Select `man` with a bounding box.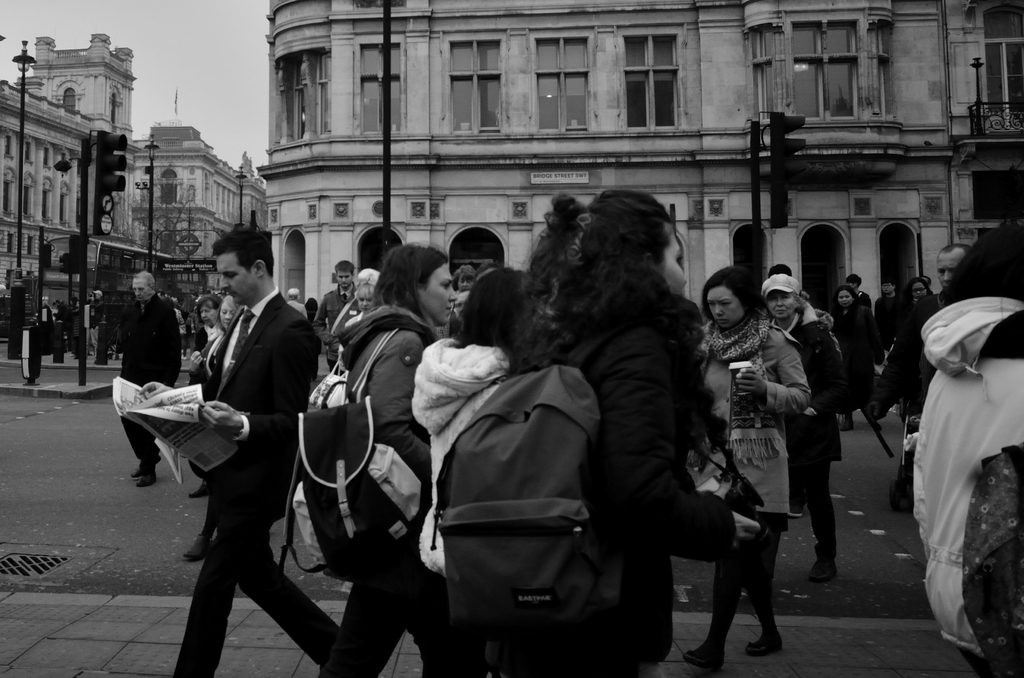
844:274:872:314.
